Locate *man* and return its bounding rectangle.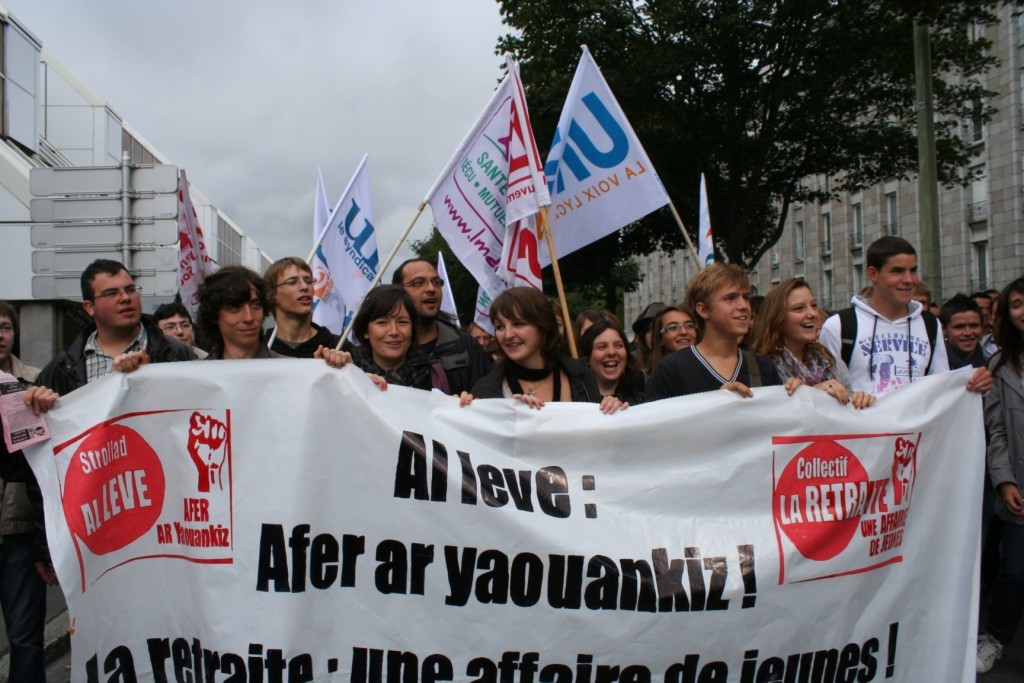
<box>141,307,207,364</box>.
